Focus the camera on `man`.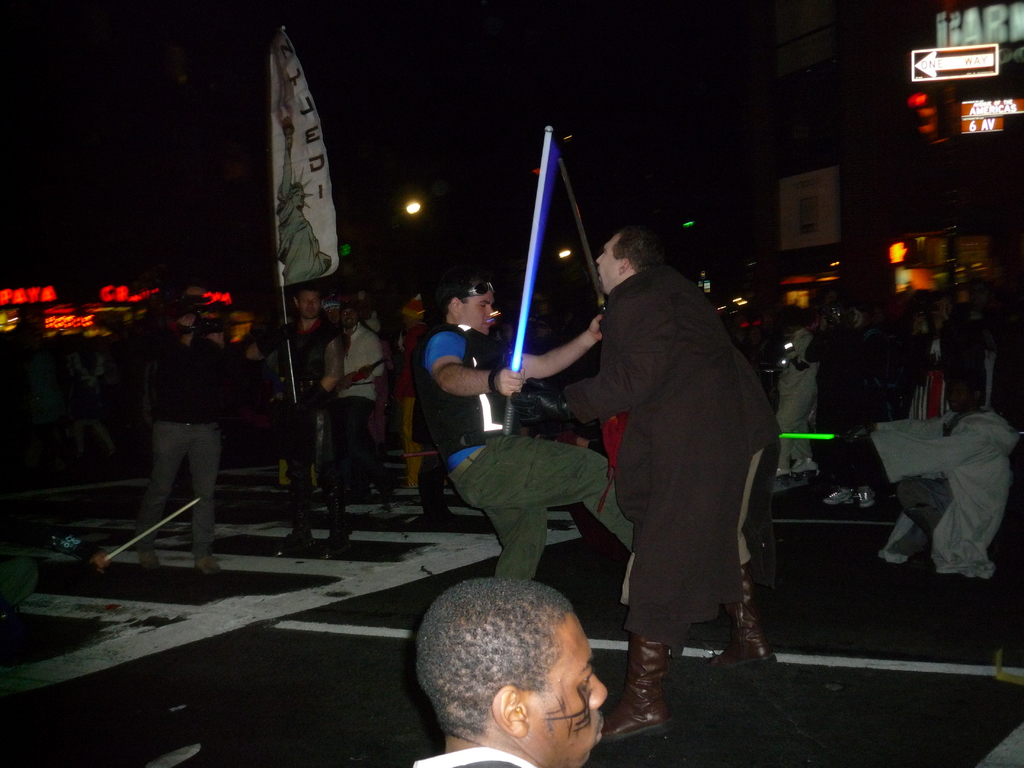
Focus region: {"left": 410, "top": 575, "right": 618, "bottom": 767}.
